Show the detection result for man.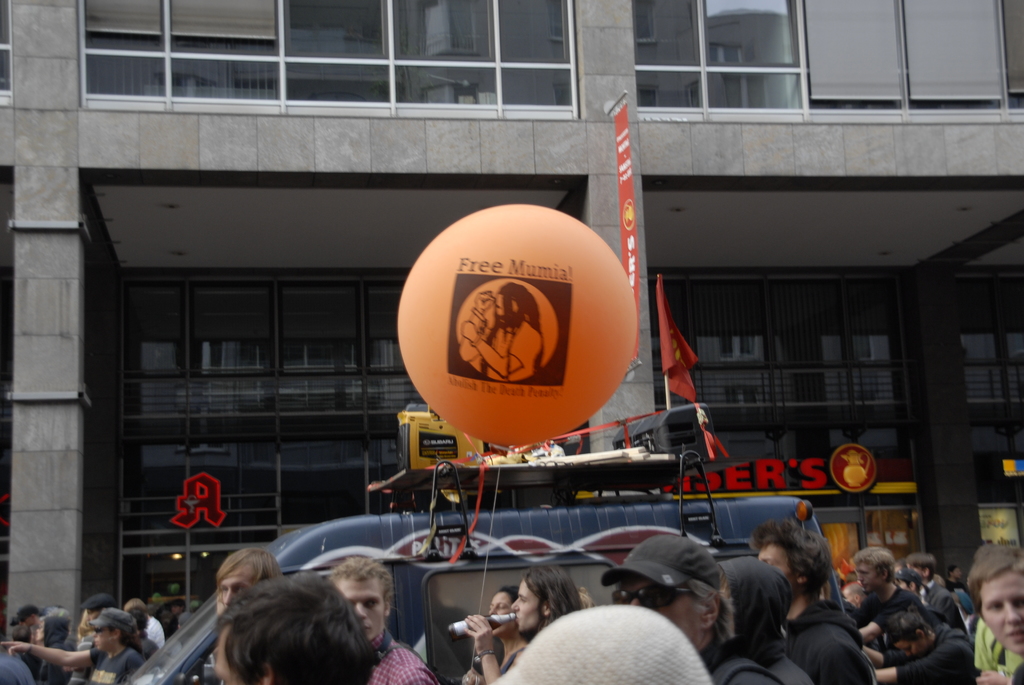
select_region(17, 604, 41, 637).
